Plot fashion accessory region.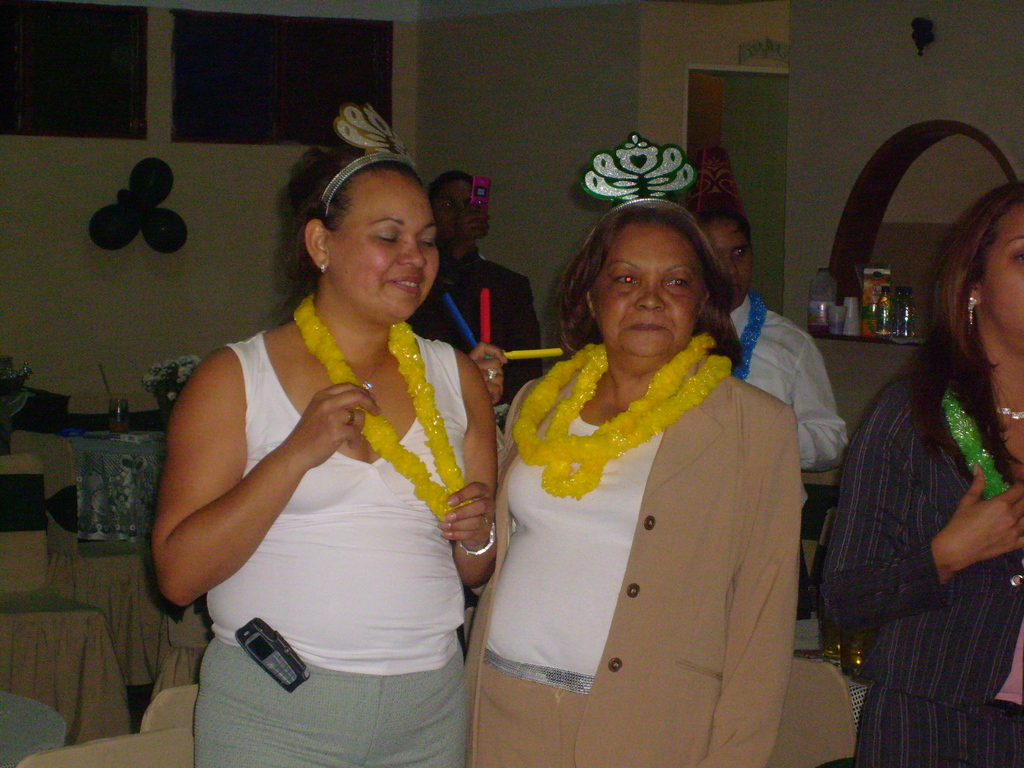
Plotted at box(319, 101, 424, 213).
